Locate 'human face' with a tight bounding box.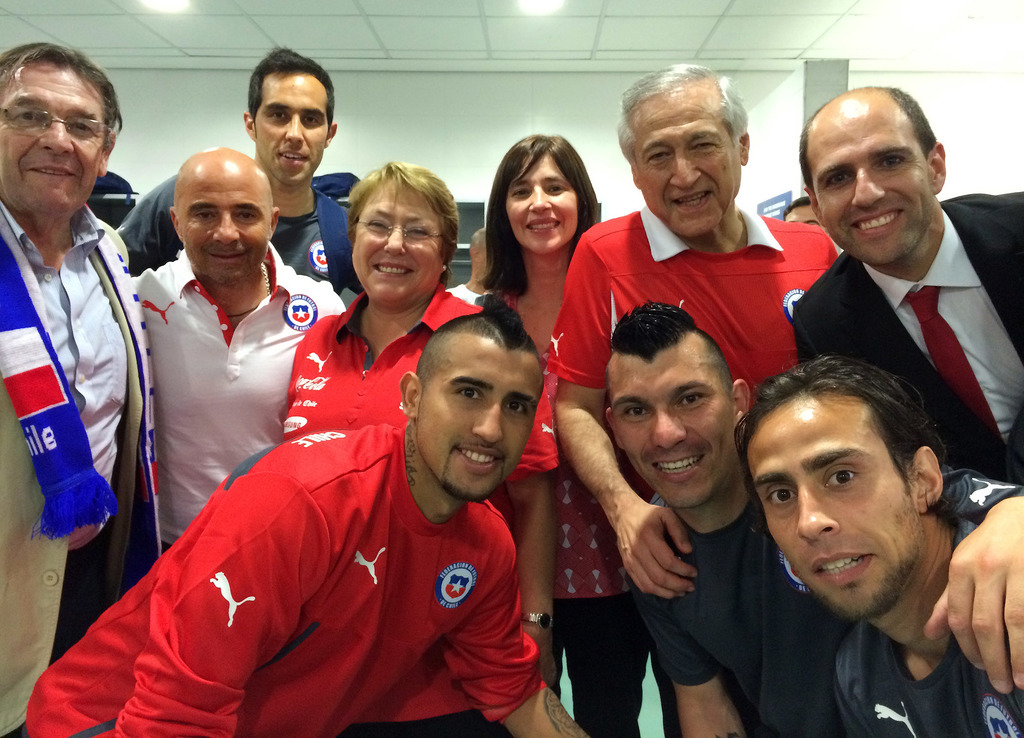
Rect(742, 403, 916, 623).
